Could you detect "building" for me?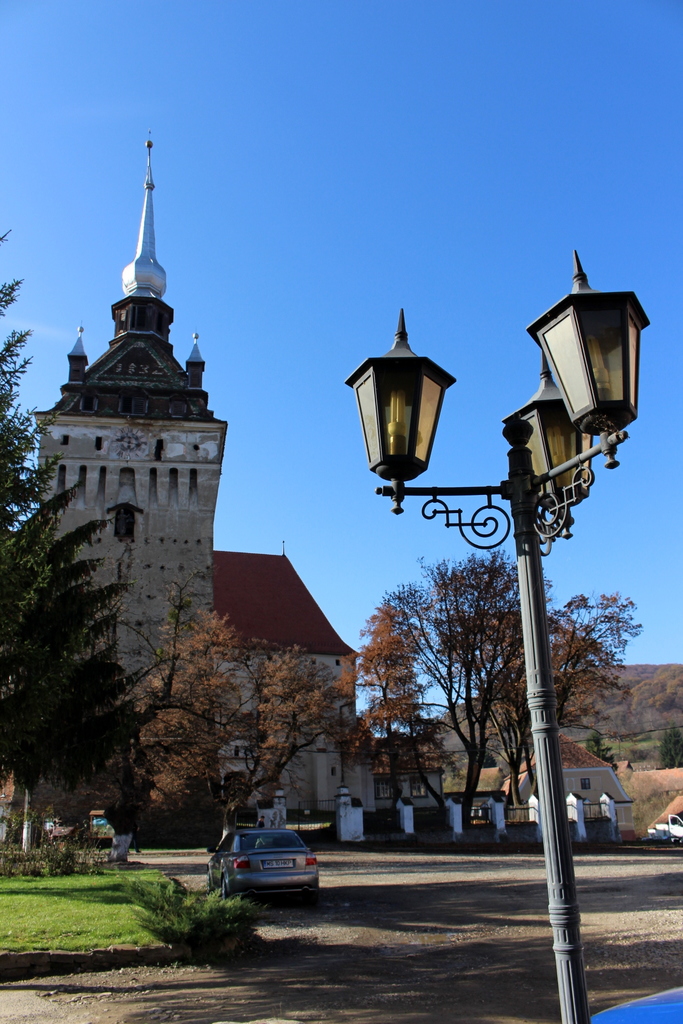
Detection result: 208, 547, 440, 815.
